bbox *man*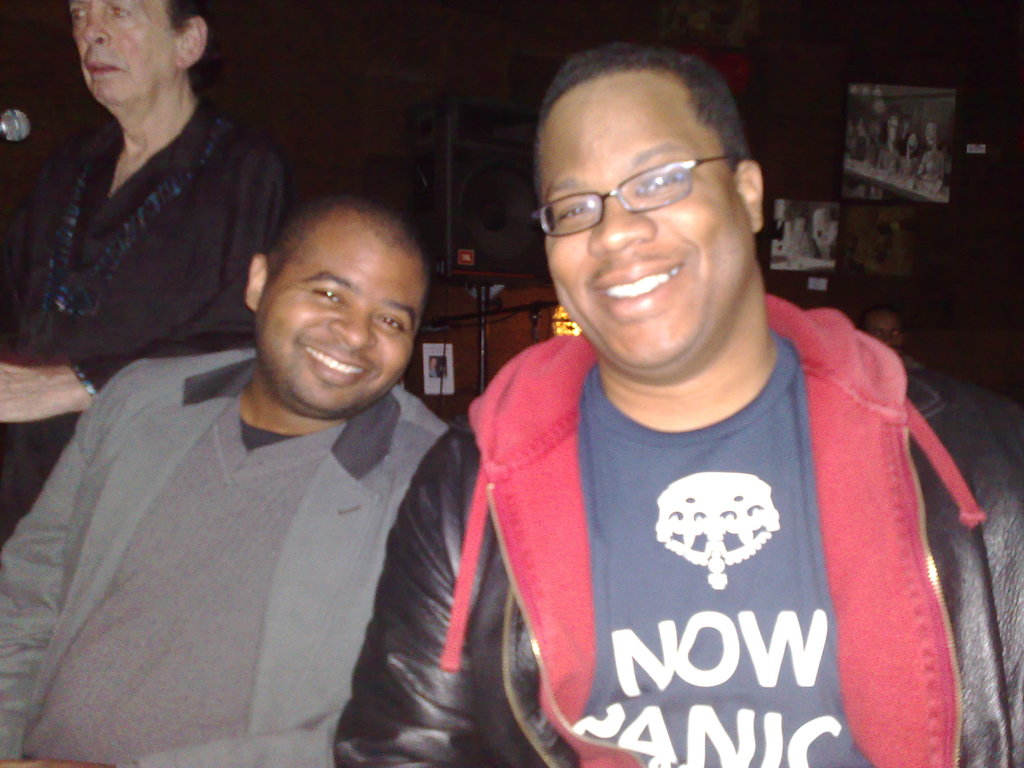
336:36:1023:767
